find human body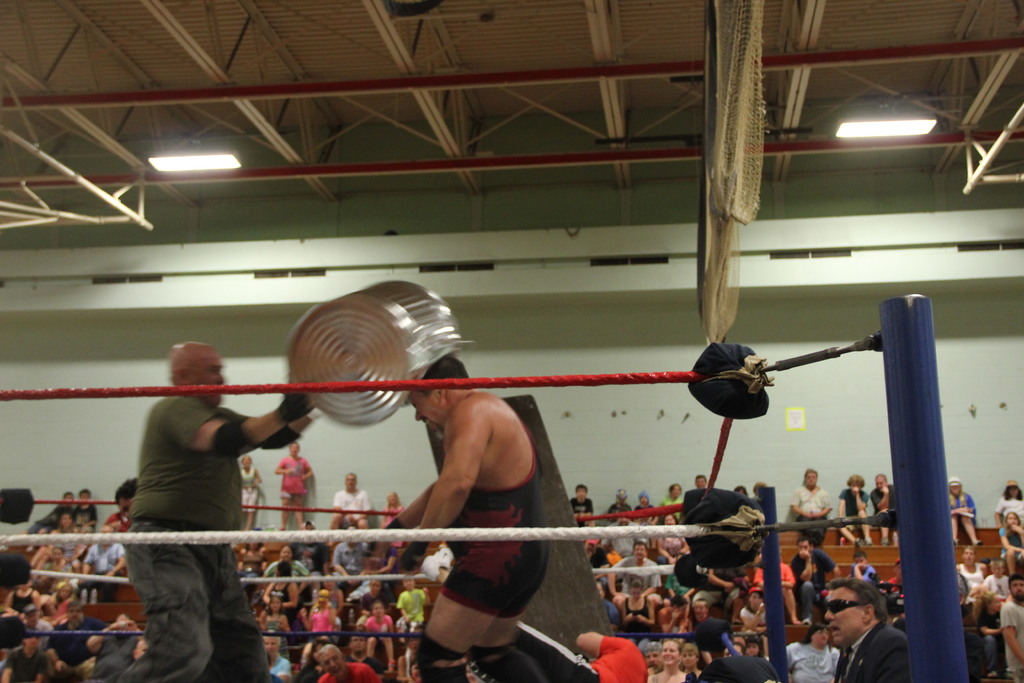
(236,543,264,580)
